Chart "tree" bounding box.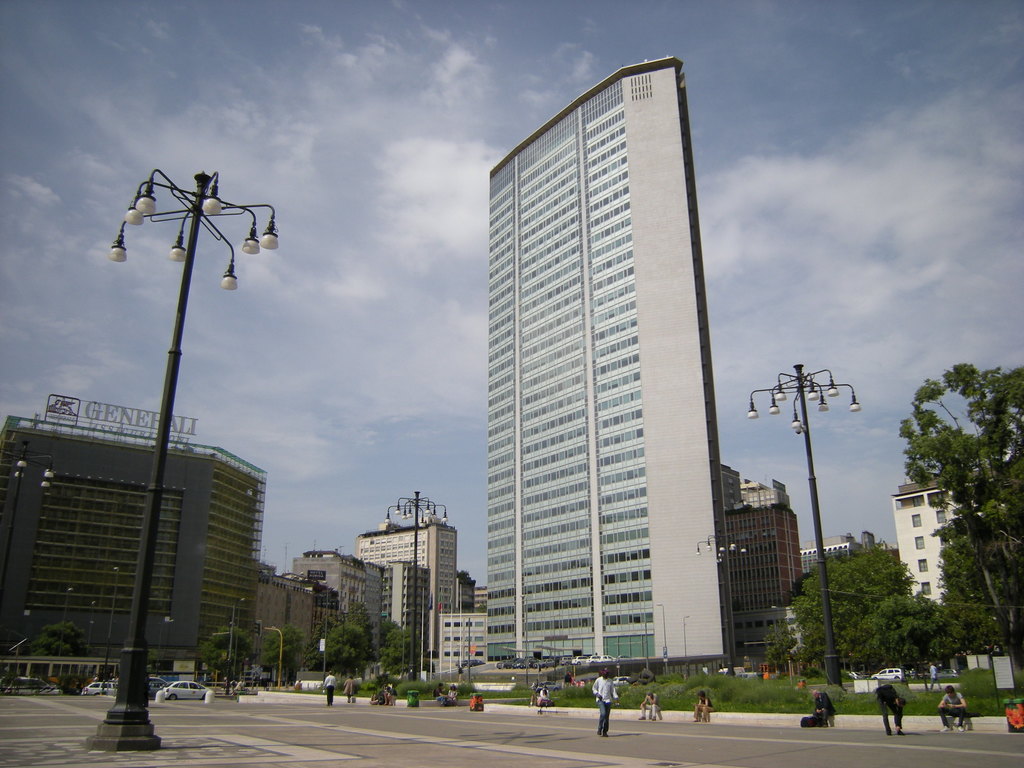
Charted: <bbox>31, 622, 103, 668</bbox>.
